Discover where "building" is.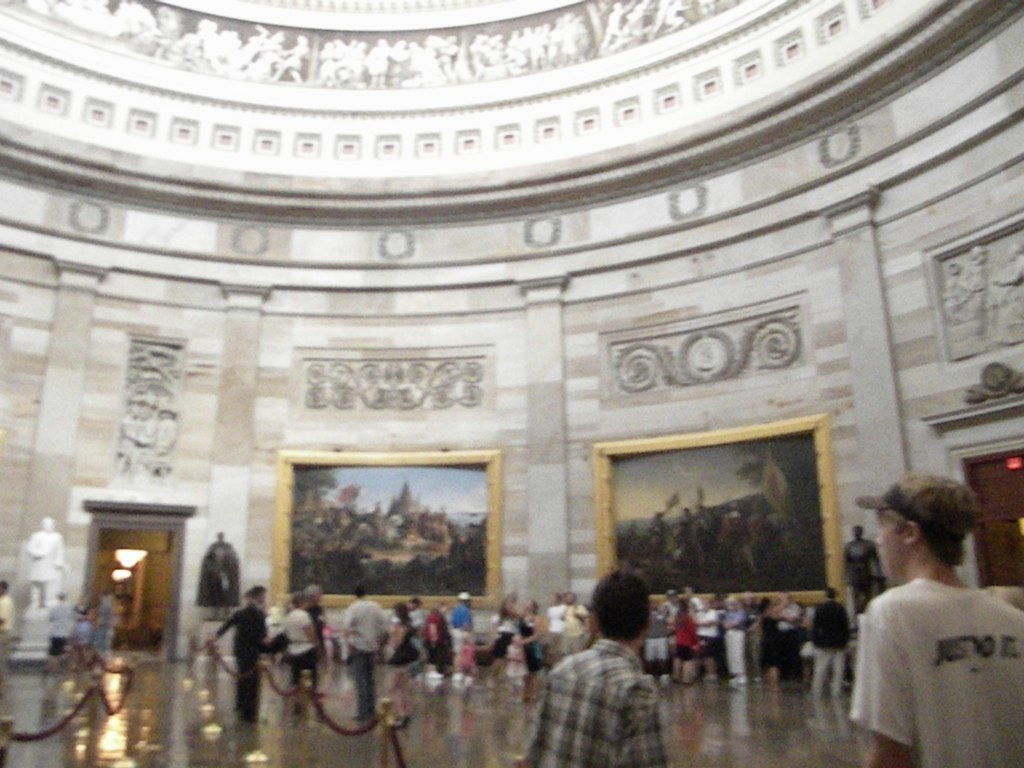
Discovered at (left=0, top=0, right=1023, bottom=767).
